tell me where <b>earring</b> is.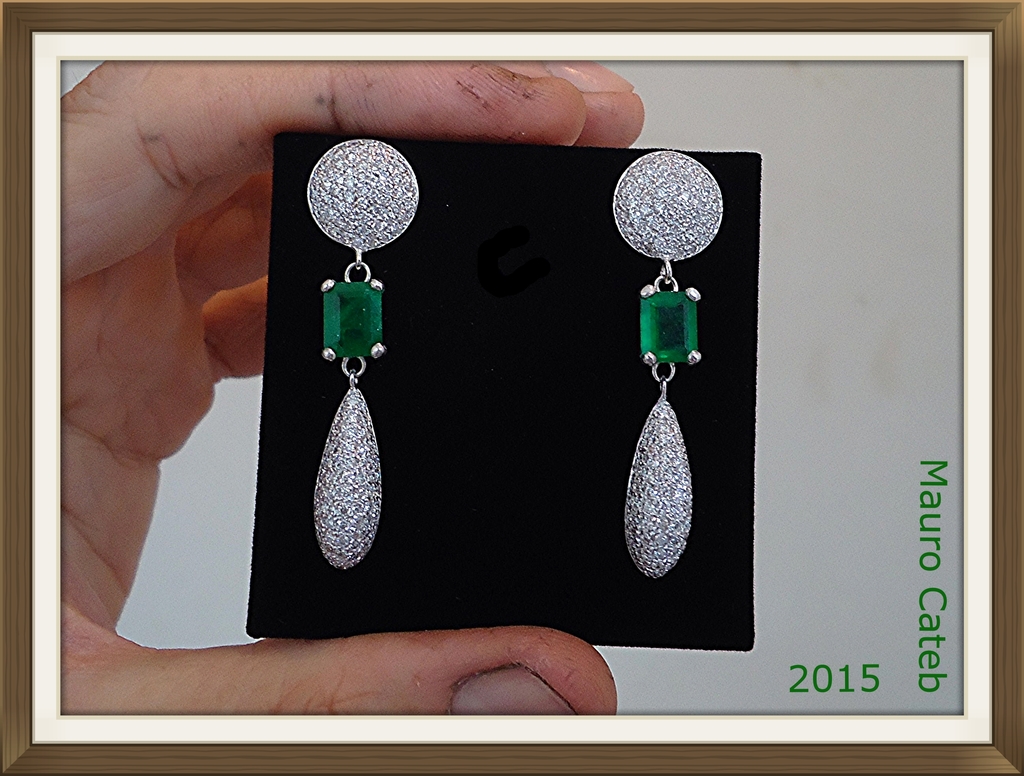
<b>earring</b> is at <box>305,143,418,576</box>.
